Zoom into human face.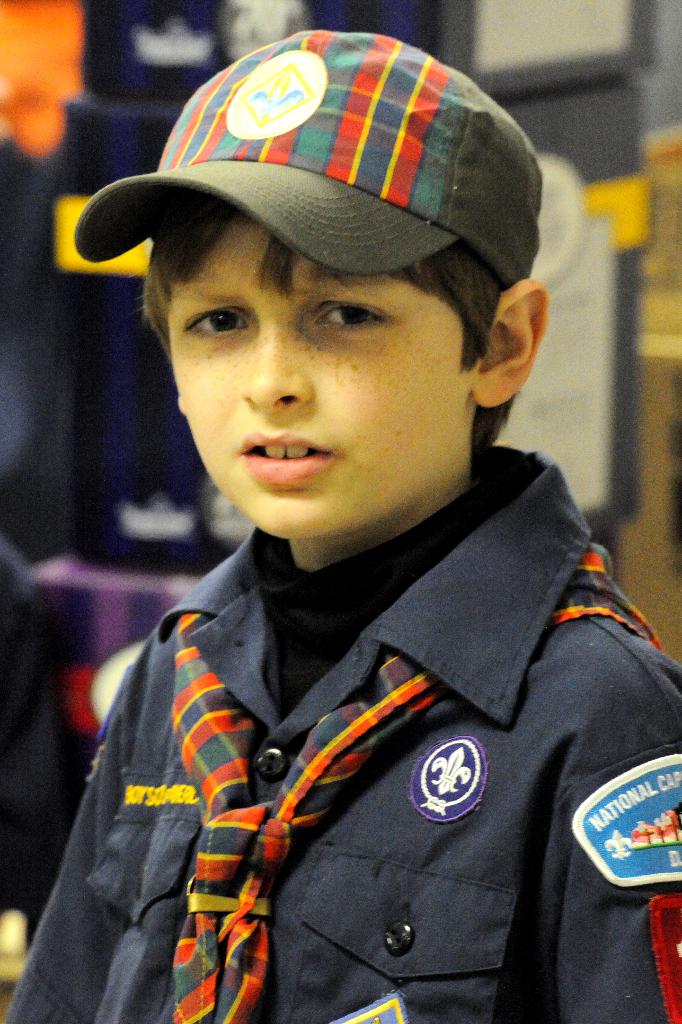
Zoom target: (169, 207, 477, 539).
